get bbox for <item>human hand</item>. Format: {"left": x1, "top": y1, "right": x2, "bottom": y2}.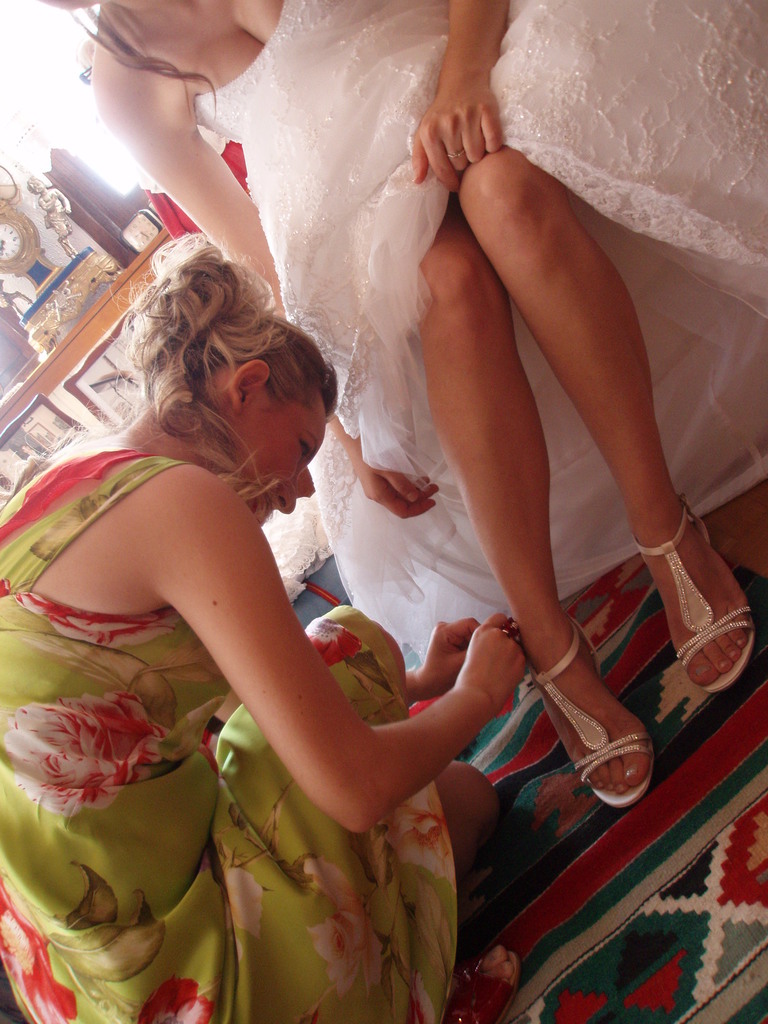
{"left": 449, "top": 610, "right": 531, "bottom": 720}.
